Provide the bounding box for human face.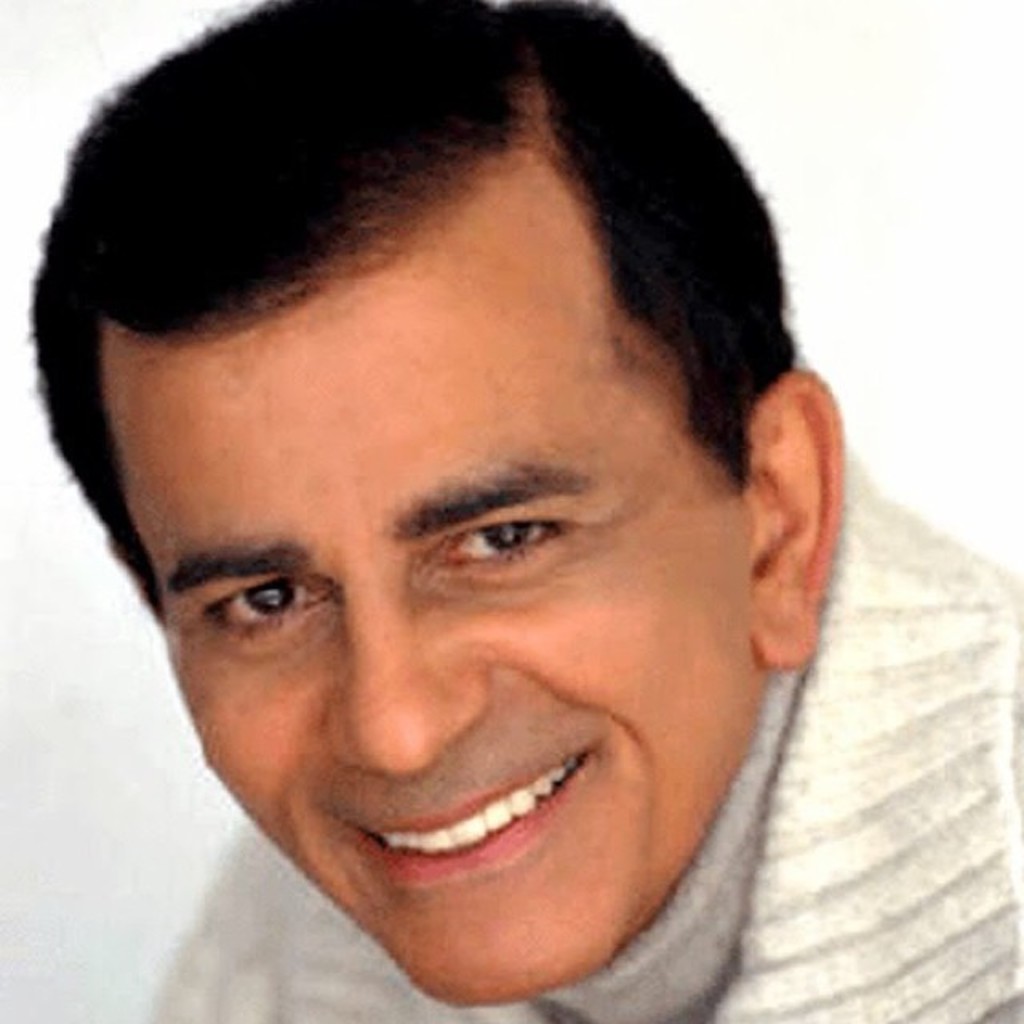
l=86, t=262, r=744, b=1014.
